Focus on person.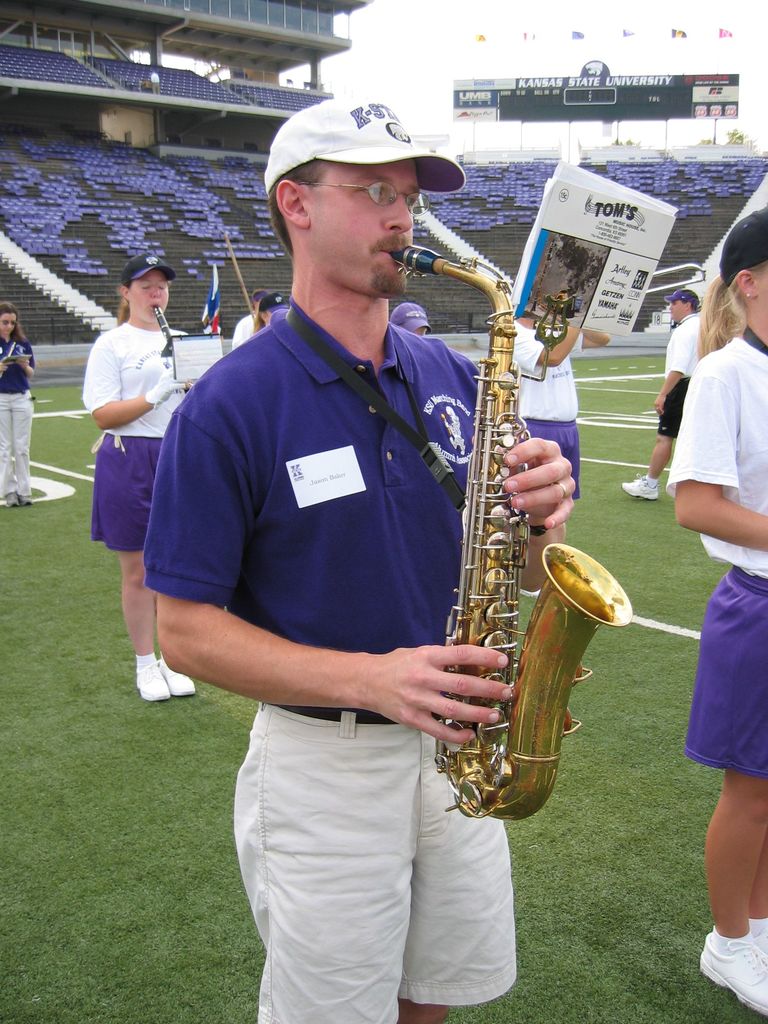
Focused at (left=506, top=294, right=589, bottom=721).
